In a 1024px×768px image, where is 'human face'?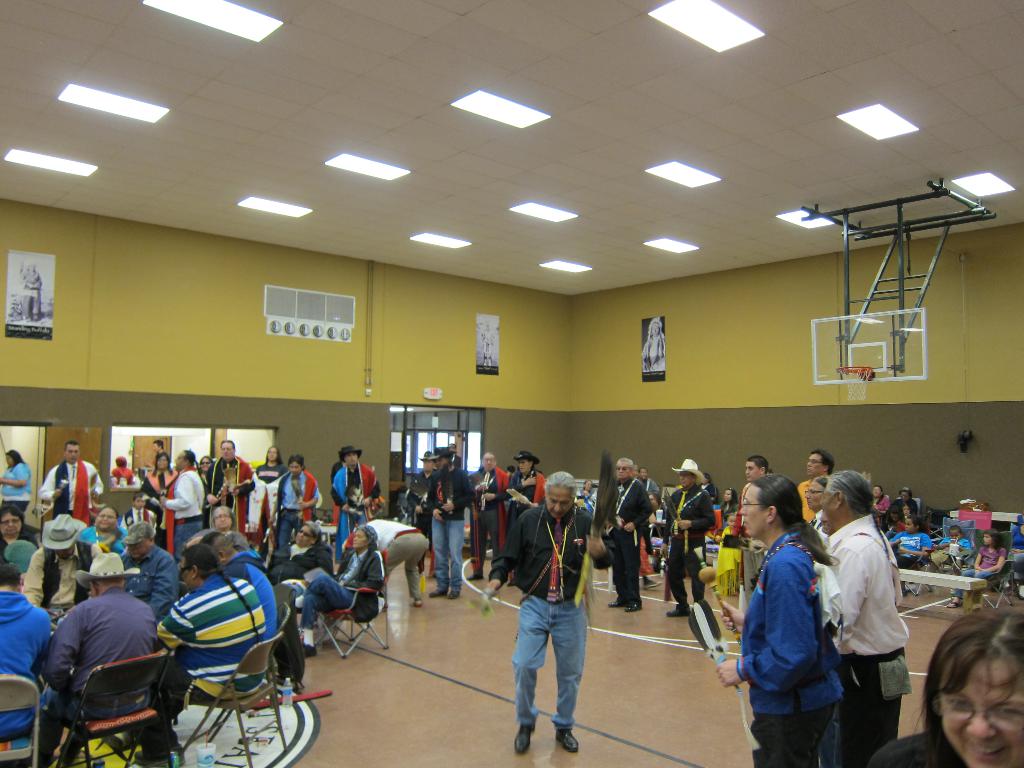
box(616, 461, 630, 478).
